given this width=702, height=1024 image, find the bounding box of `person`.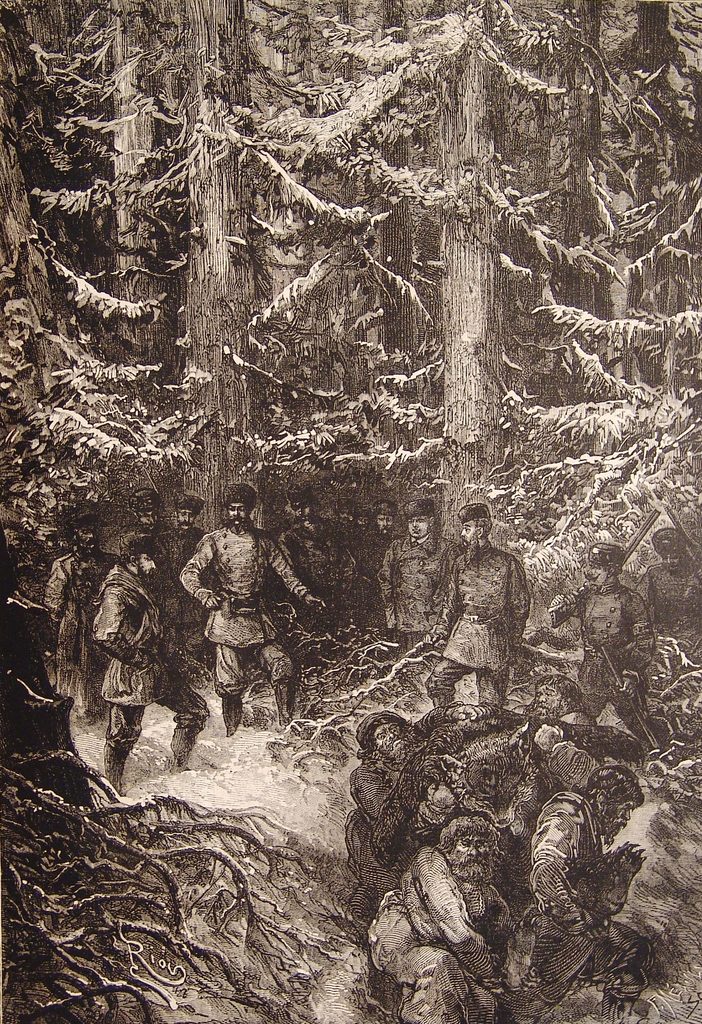
[x1=385, y1=500, x2=457, y2=643].
